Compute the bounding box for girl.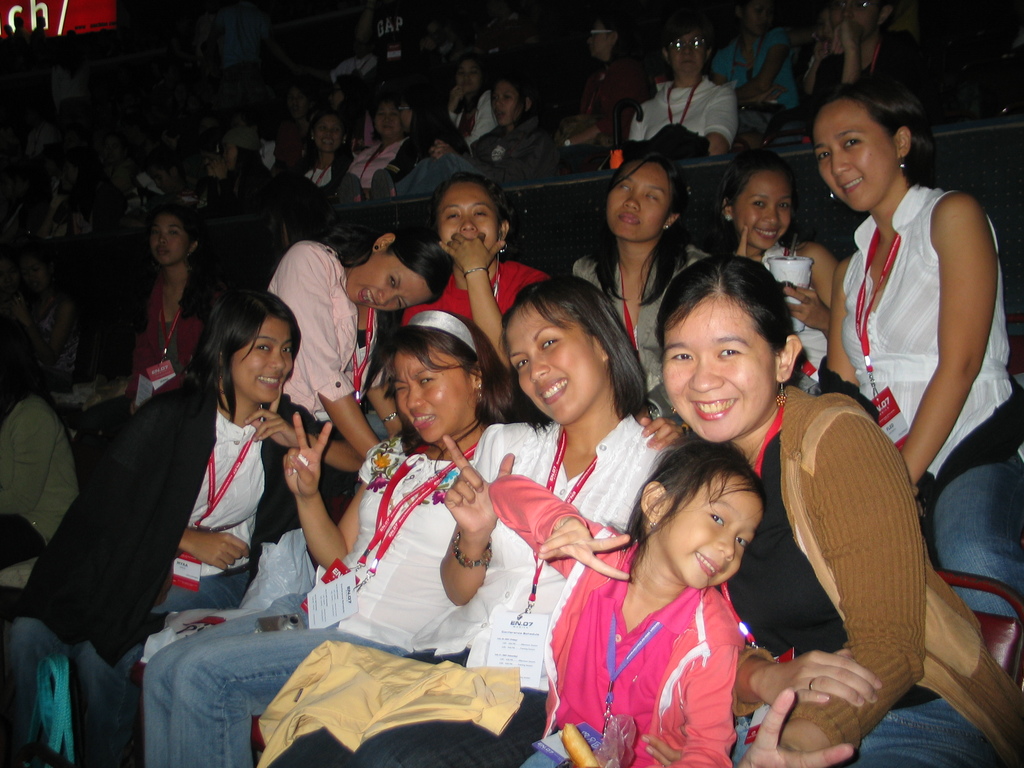
(446,55,499,144).
